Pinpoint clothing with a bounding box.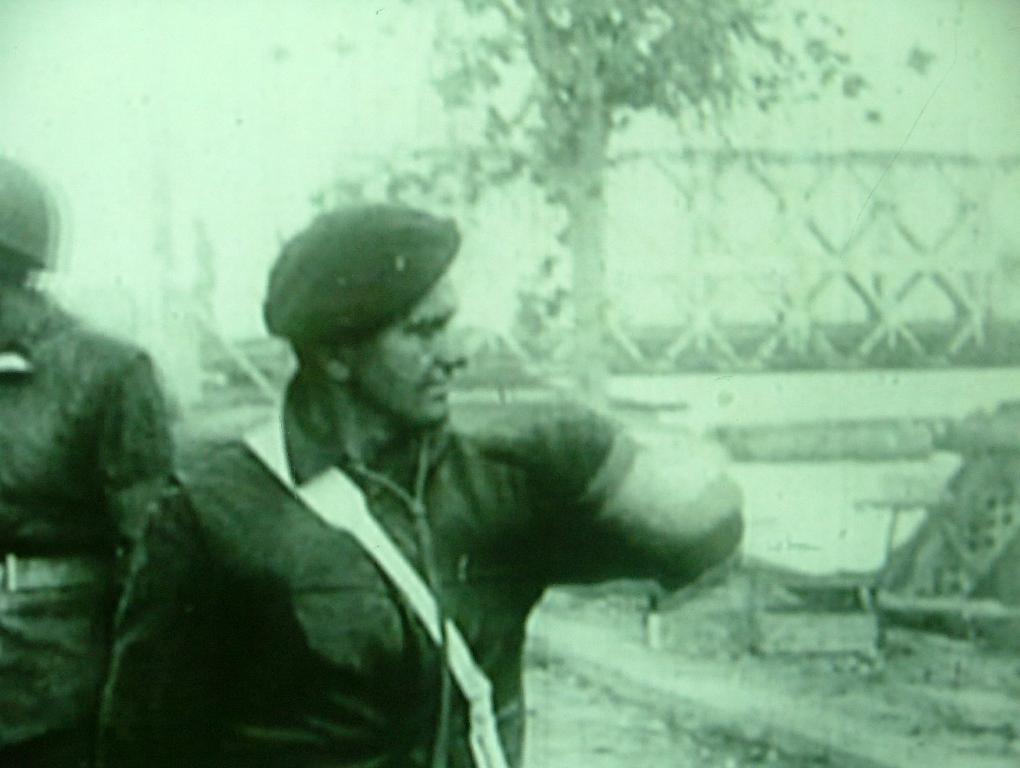
<region>0, 279, 189, 767</region>.
